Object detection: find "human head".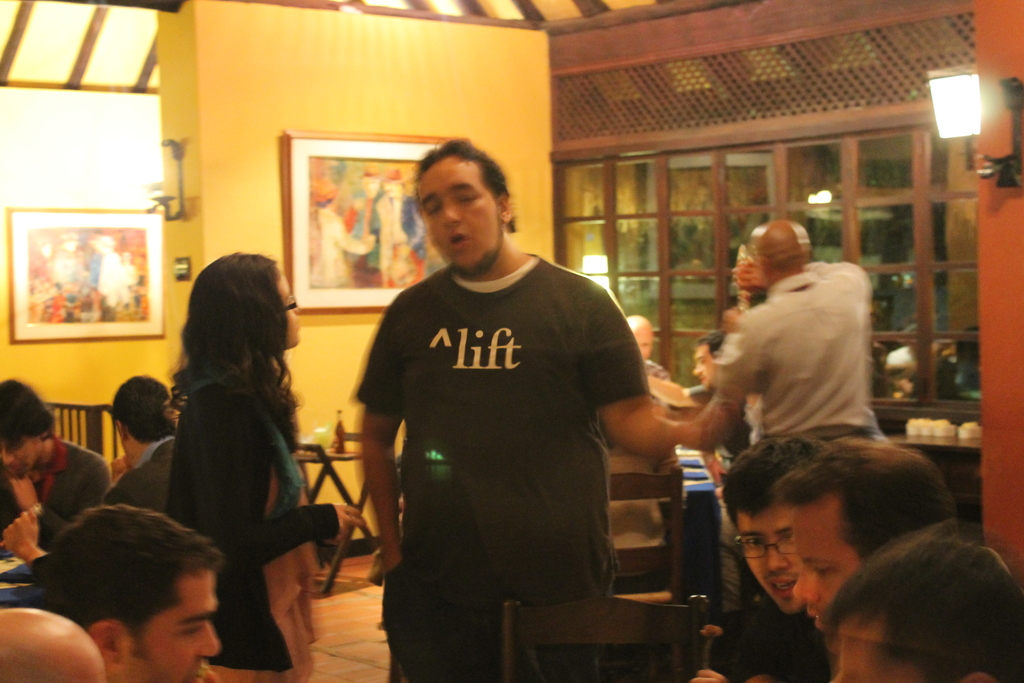
[x1=0, y1=609, x2=105, y2=682].
